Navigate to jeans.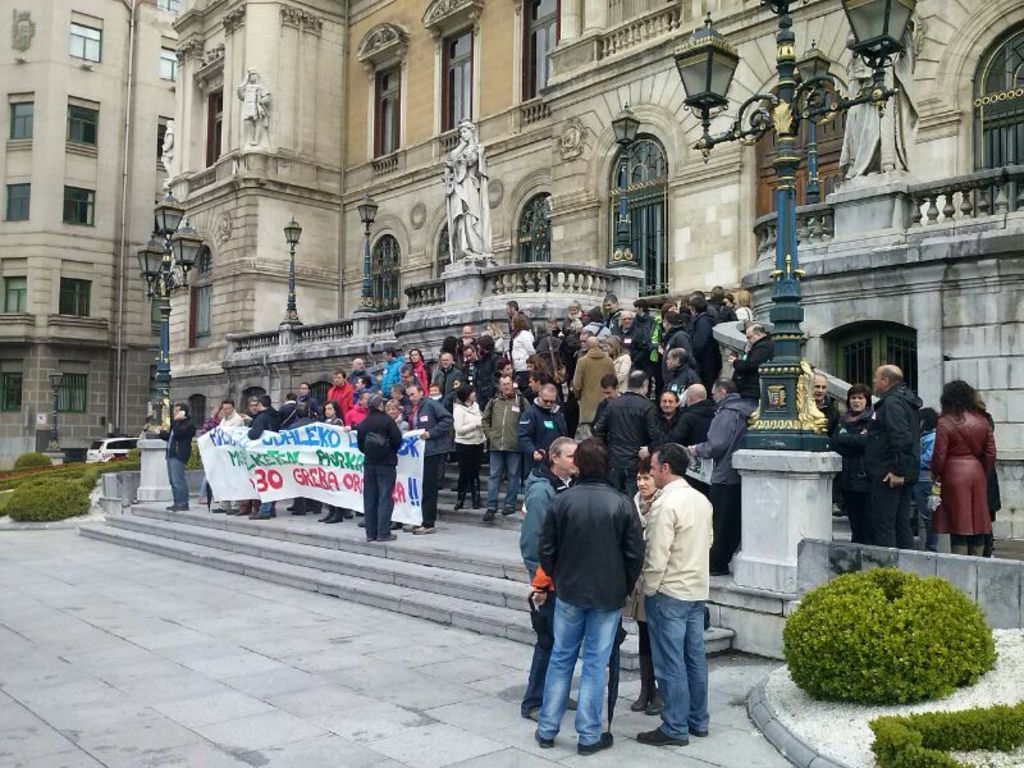
Navigation target: select_region(261, 499, 273, 512).
